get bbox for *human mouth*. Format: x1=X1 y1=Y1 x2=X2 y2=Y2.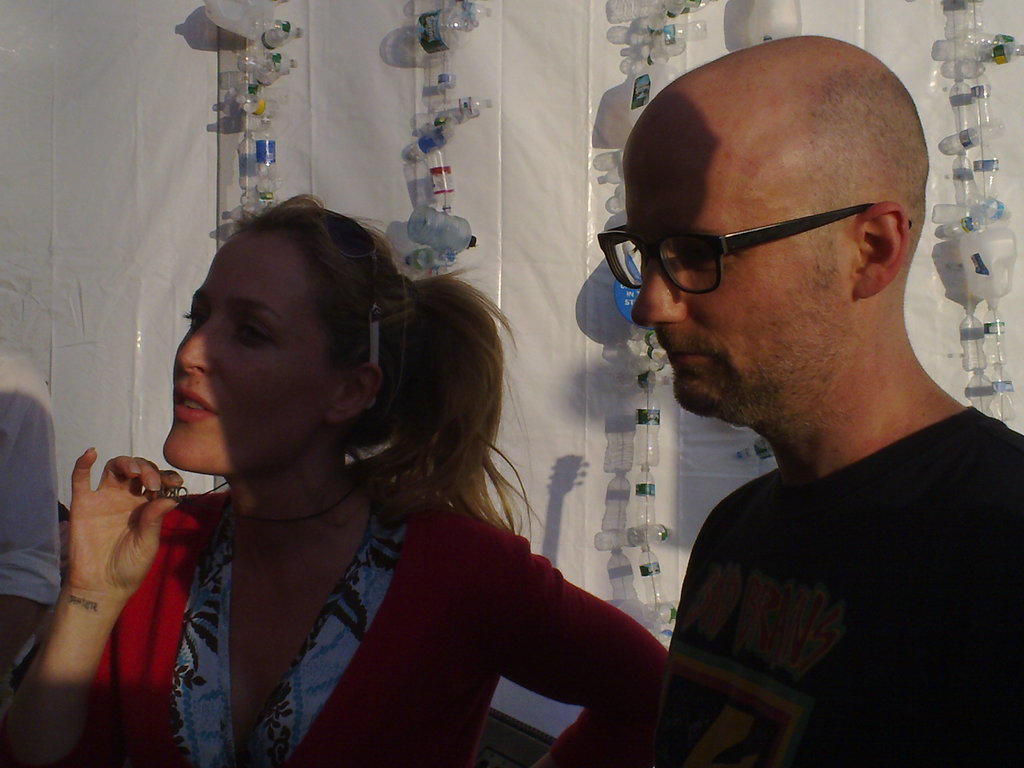
x1=667 y1=343 x2=705 y2=379.
